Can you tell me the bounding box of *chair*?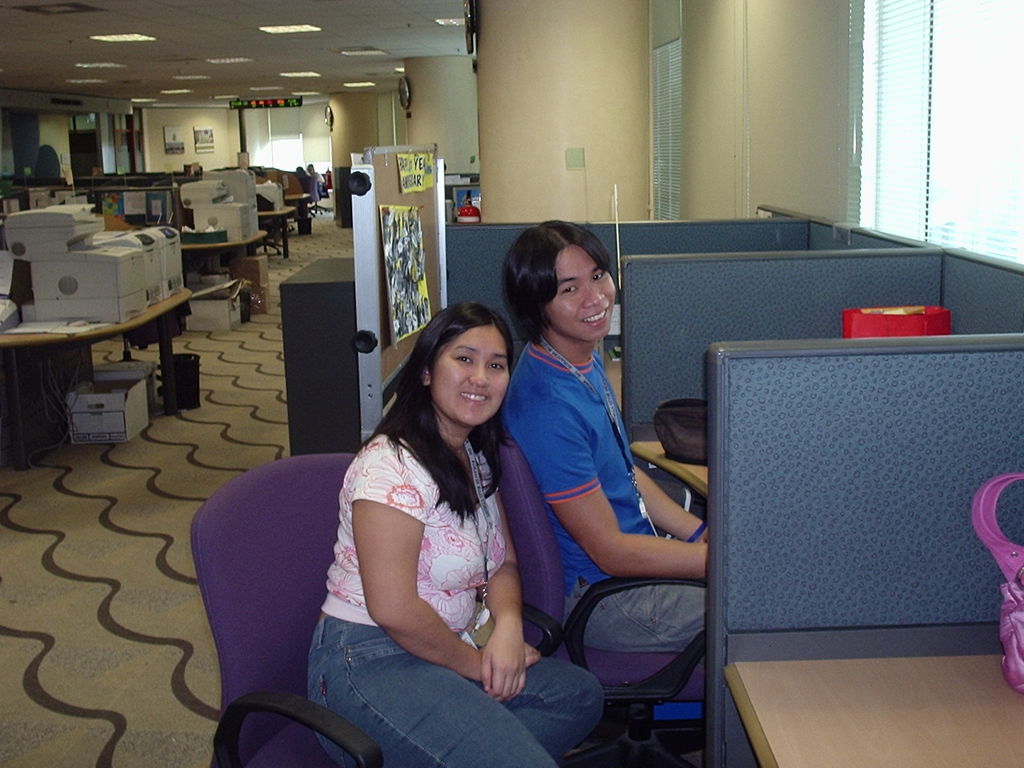
<box>257,222,283,257</box>.
